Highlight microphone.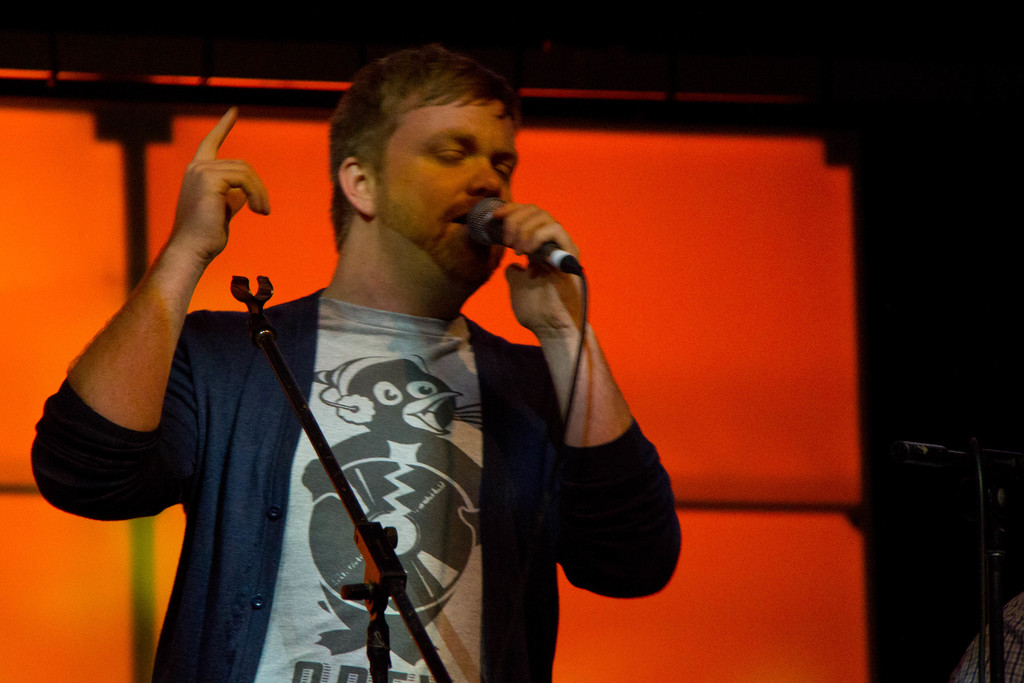
Highlighted region: [left=471, top=195, right=584, bottom=274].
